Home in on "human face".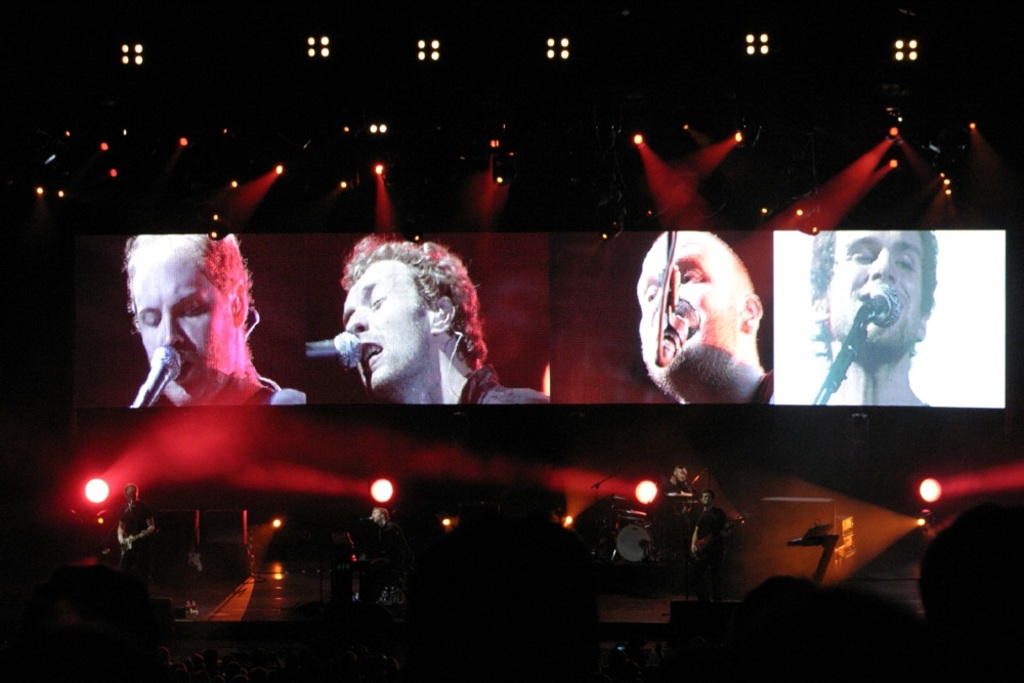
Homed in at [x1=827, y1=229, x2=922, y2=358].
